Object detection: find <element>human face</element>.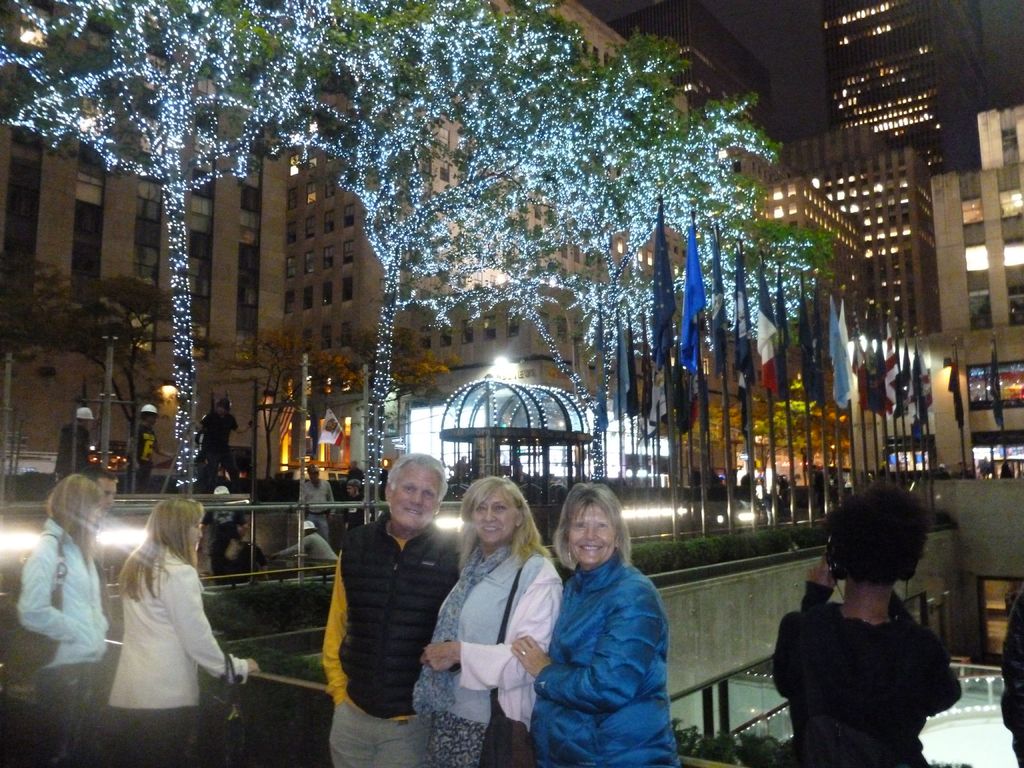
[97, 478, 118, 508].
